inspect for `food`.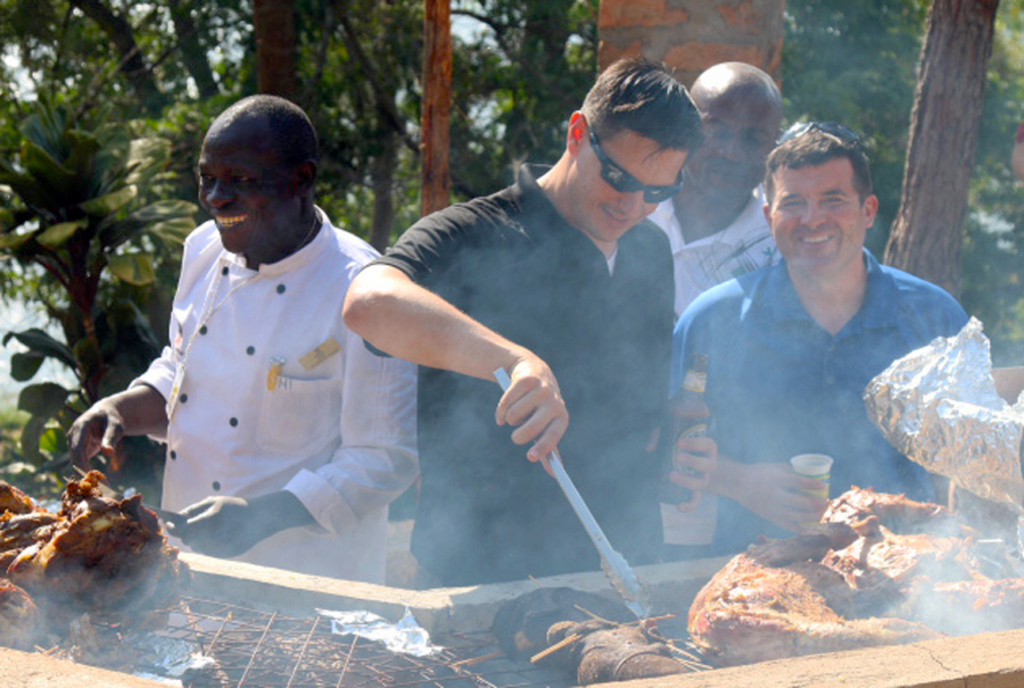
Inspection: <bbox>818, 527, 1023, 632</bbox>.
